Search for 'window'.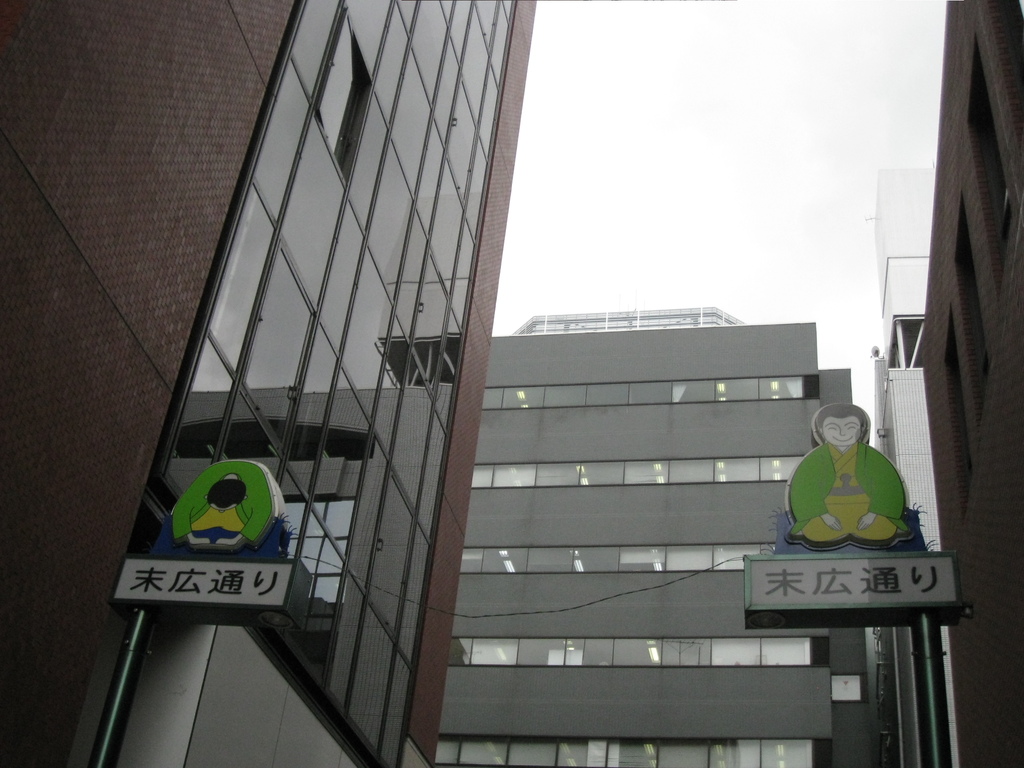
Found at select_region(433, 735, 809, 766).
